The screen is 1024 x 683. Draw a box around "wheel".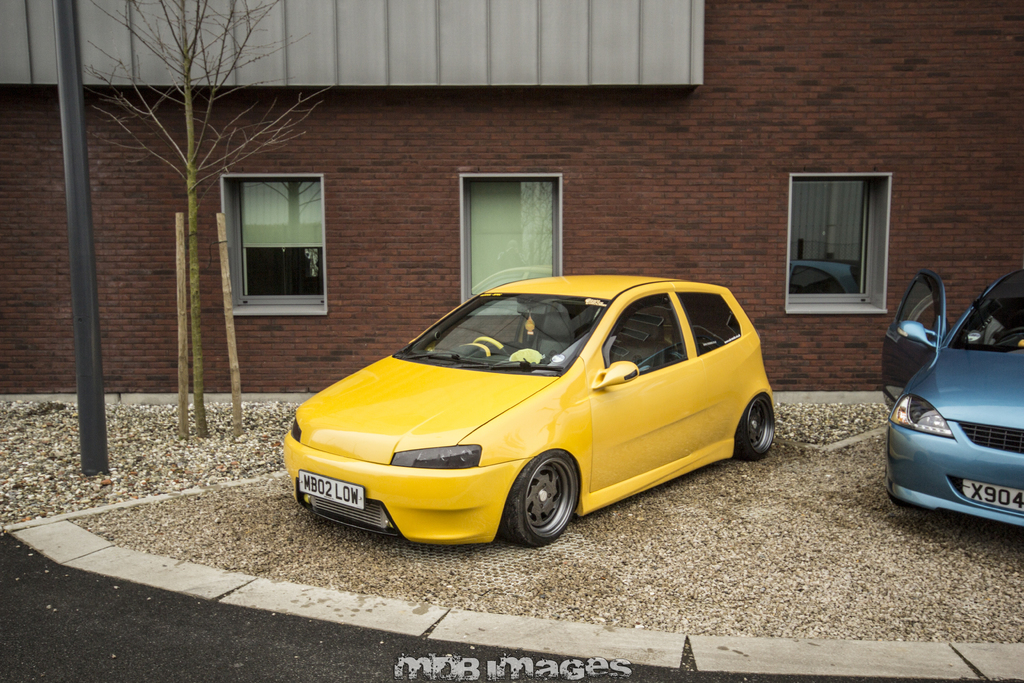
<region>735, 393, 778, 466</region>.
